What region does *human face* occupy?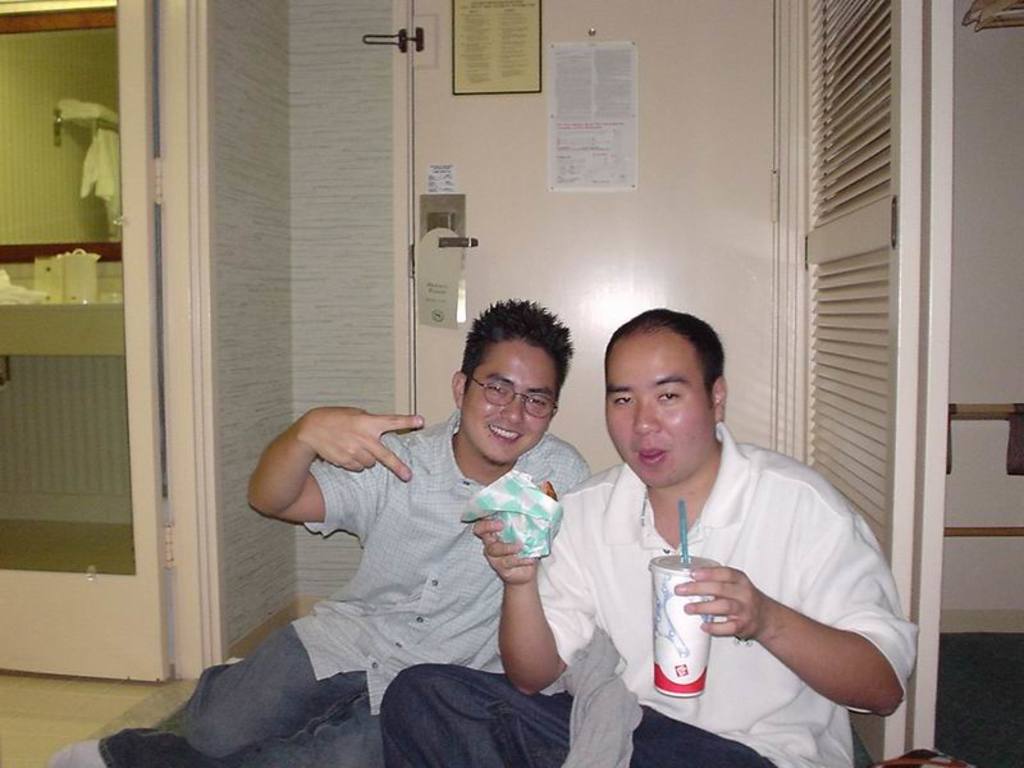
609, 337, 718, 493.
